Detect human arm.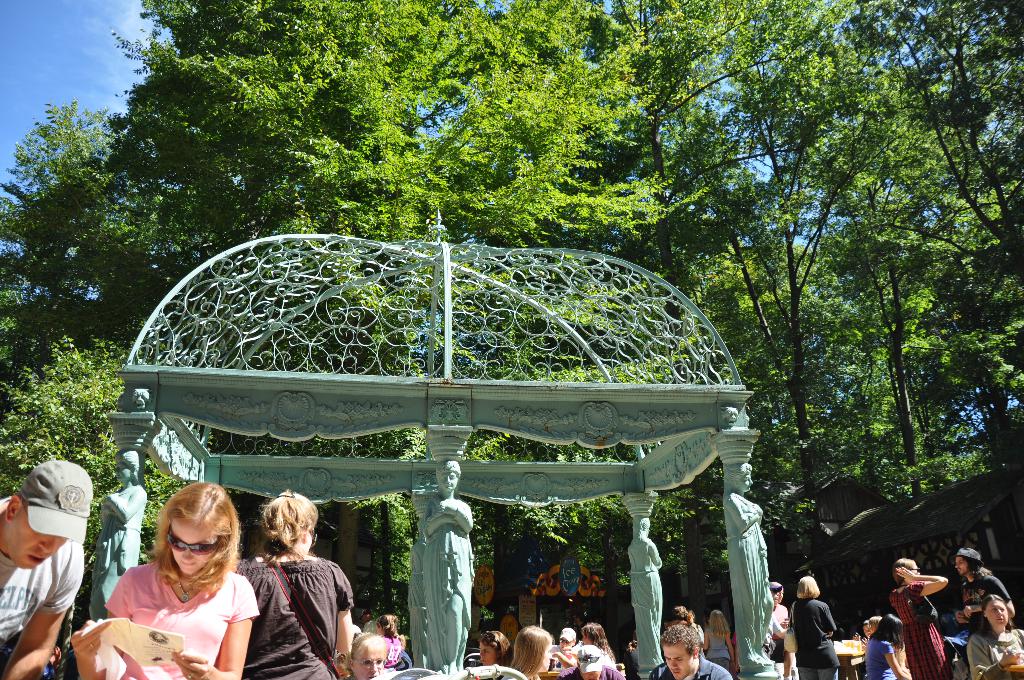
Detected at box=[68, 544, 138, 679].
